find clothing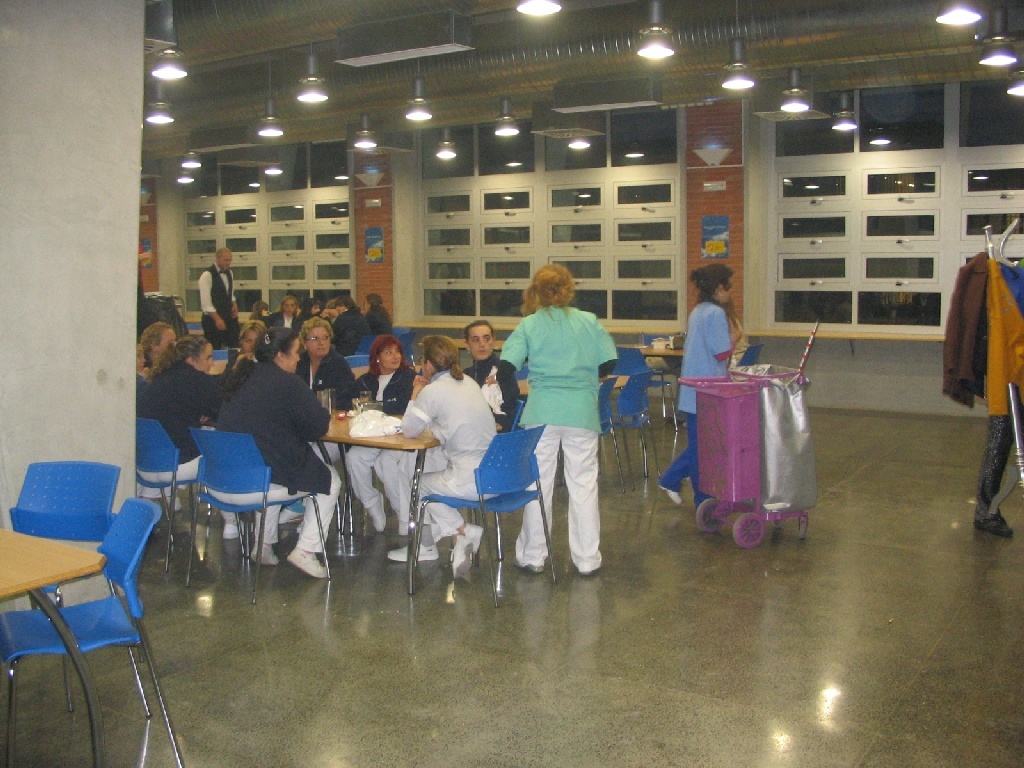
pyautogui.locateOnScreen(344, 371, 420, 523)
